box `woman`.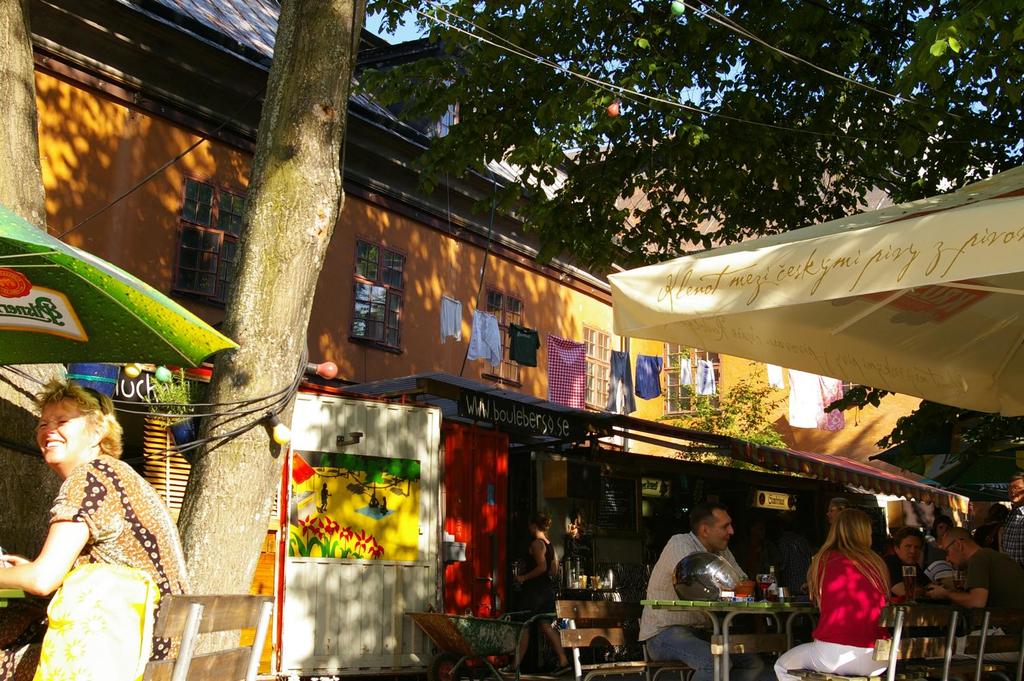
{"left": 512, "top": 507, "right": 573, "bottom": 680}.
